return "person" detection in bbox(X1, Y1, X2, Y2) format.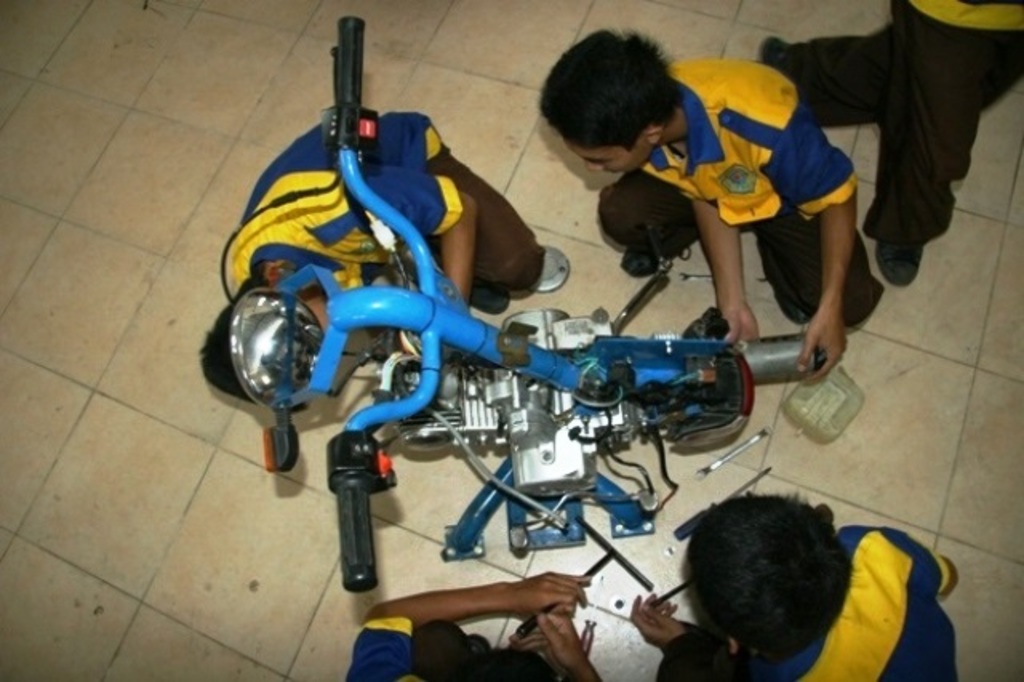
bbox(195, 109, 541, 418).
